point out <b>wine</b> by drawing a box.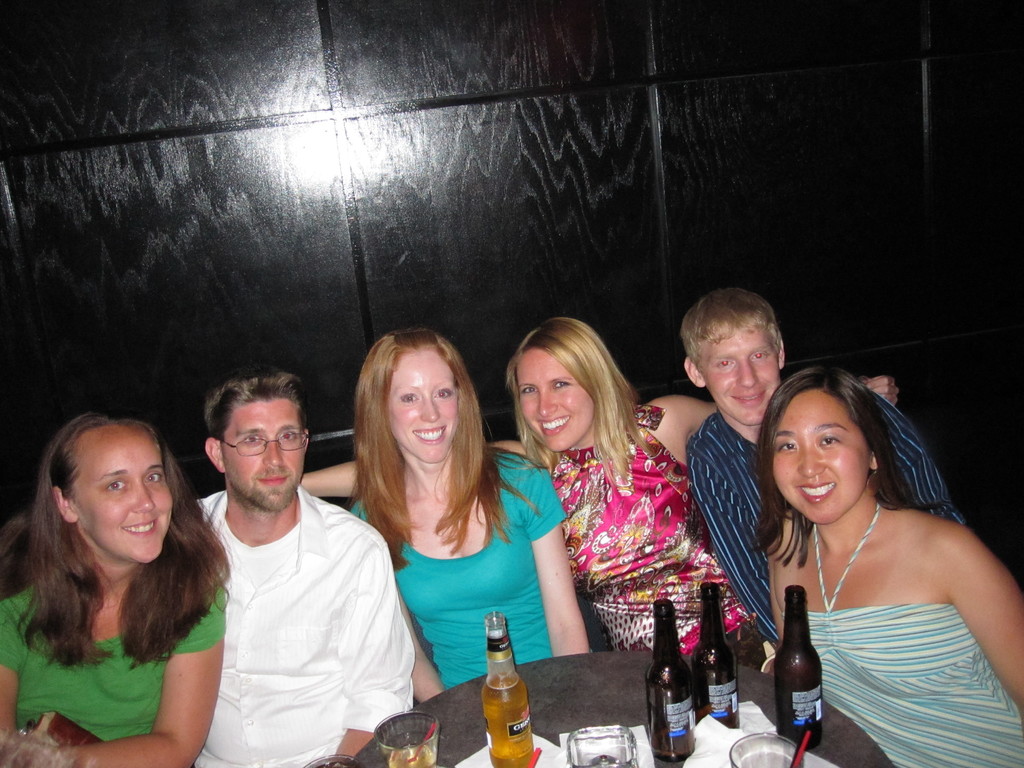
(384,744,436,767).
